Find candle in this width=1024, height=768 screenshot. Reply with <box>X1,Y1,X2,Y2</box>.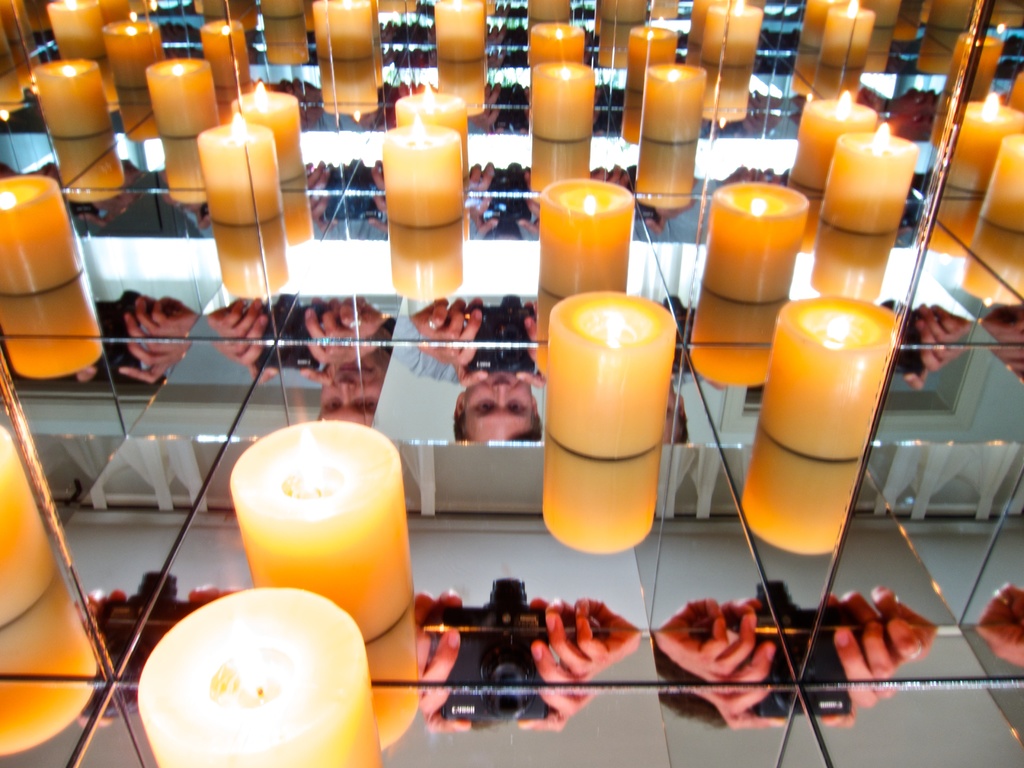
<box>824,125,916,233</box>.
